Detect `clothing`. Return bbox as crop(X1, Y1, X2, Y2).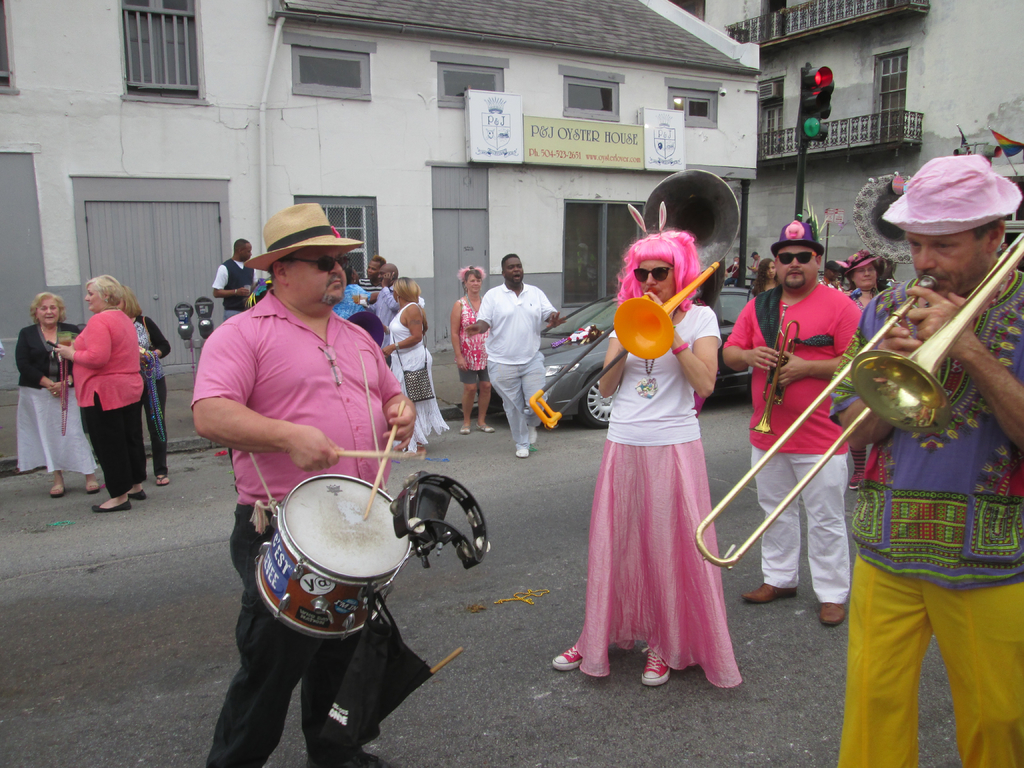
crop(20, 319, 81, 389).
